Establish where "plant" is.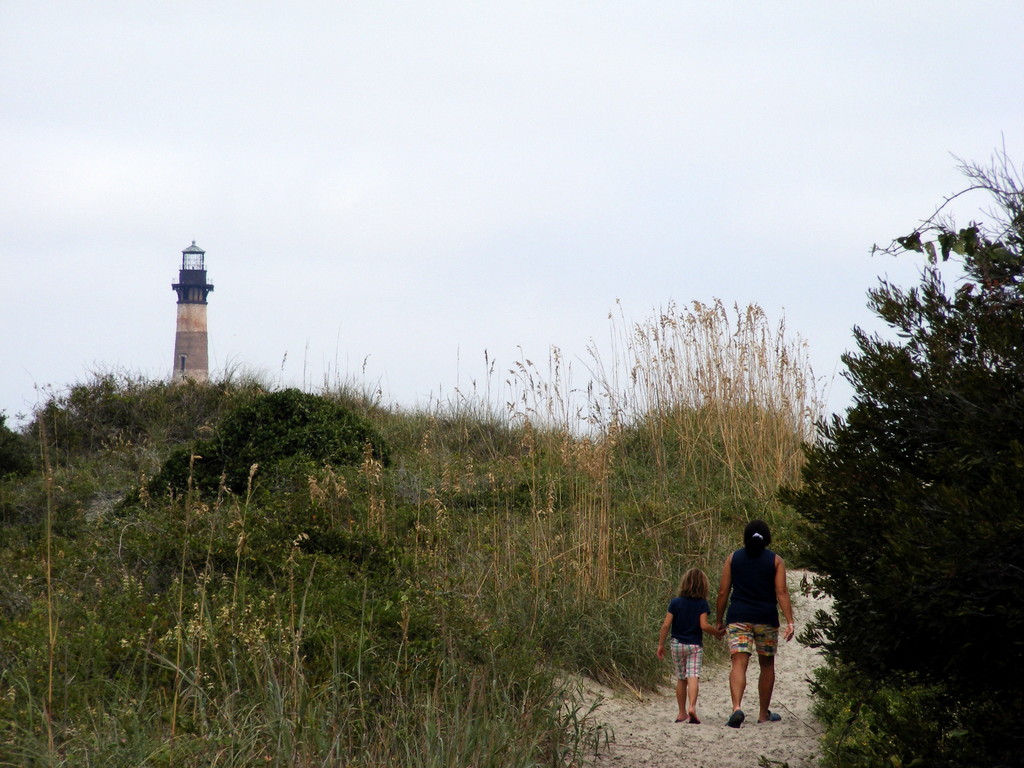
Established at (168,451,200,737).
